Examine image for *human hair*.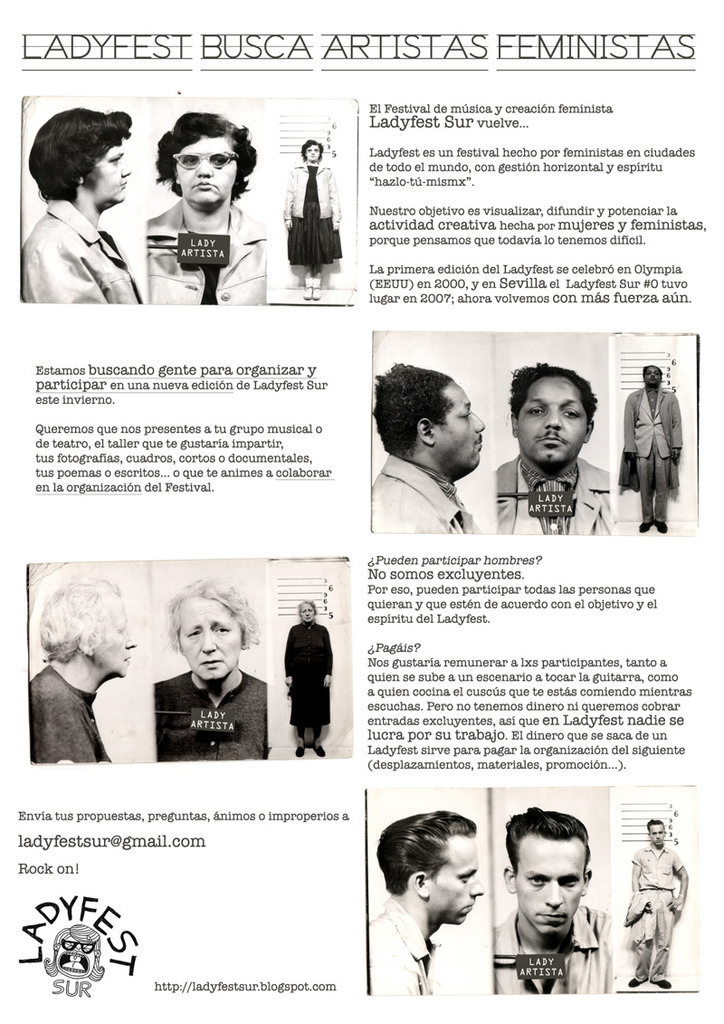
Examination result: l=163, t=574, r=252, b=664.
